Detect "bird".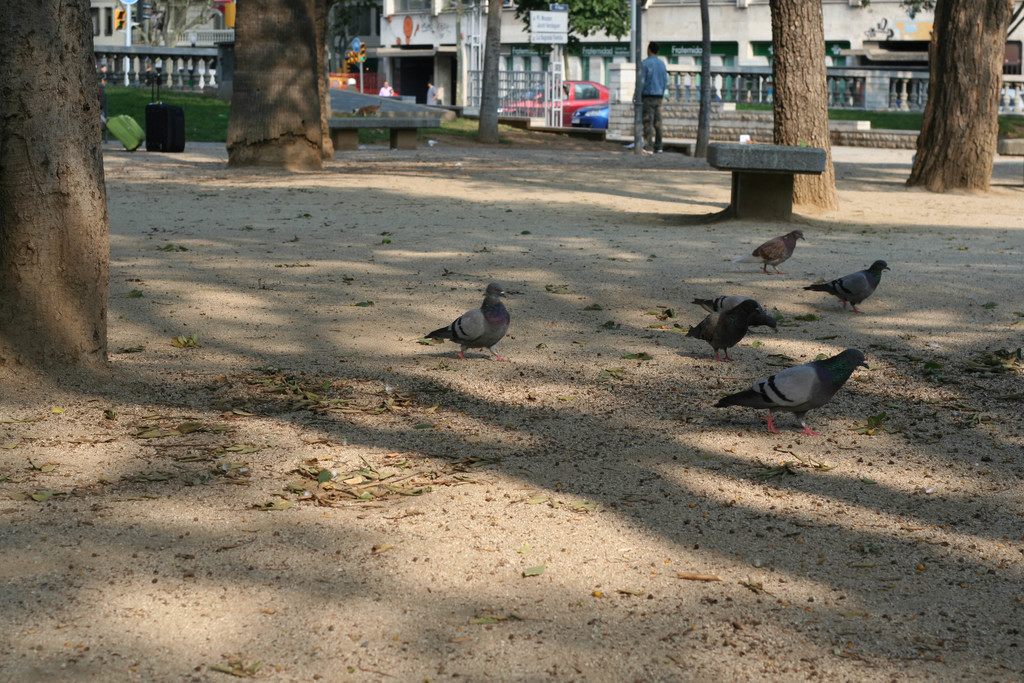
Detected at Rect(419, 279, 517, 357).
